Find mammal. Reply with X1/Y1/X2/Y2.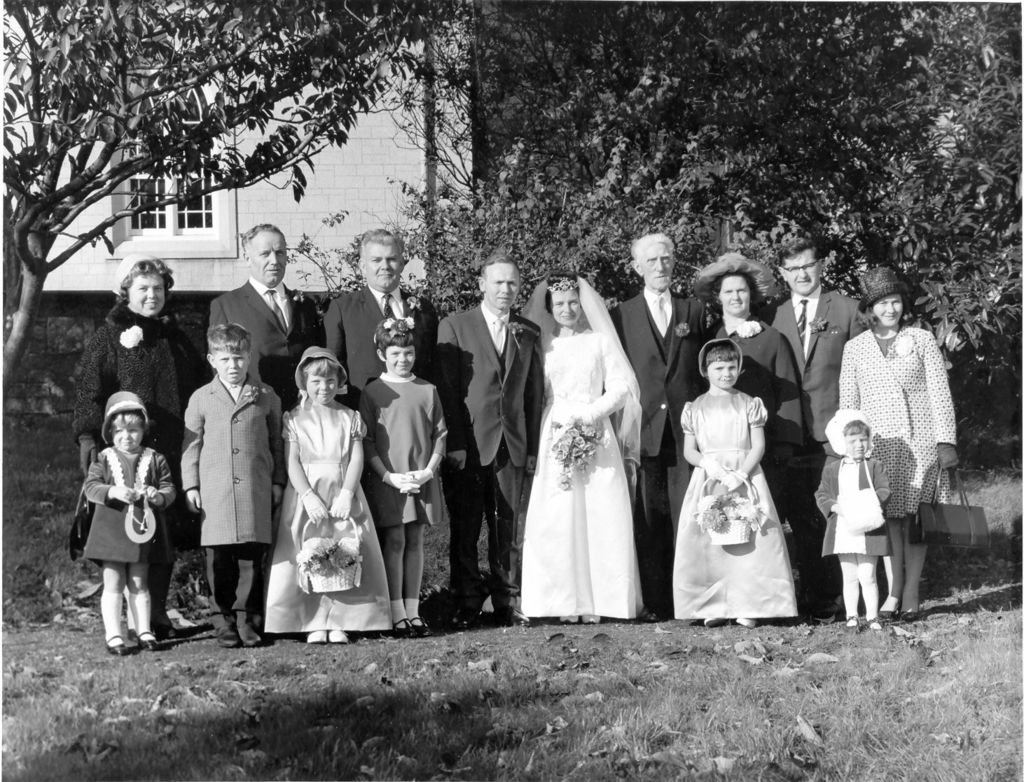
352/312/448/639.
